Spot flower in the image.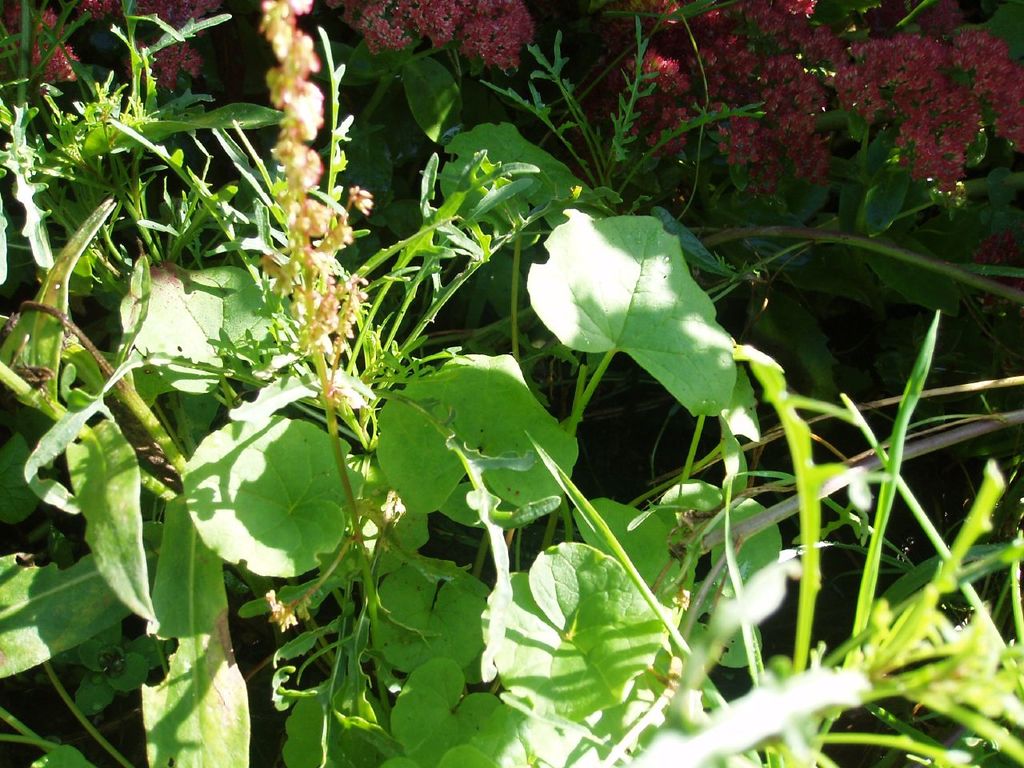
flower found at [789,0,812,13].
